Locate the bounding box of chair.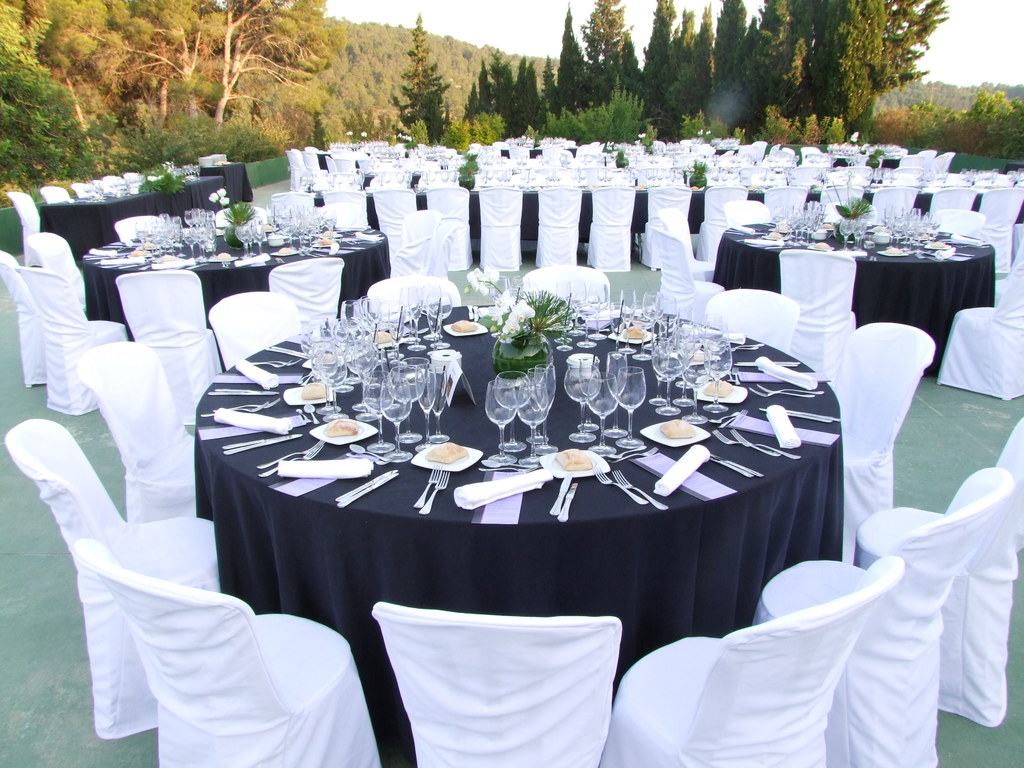
Bounding box: x1=23, y1=224, x2=88, y2=307.
